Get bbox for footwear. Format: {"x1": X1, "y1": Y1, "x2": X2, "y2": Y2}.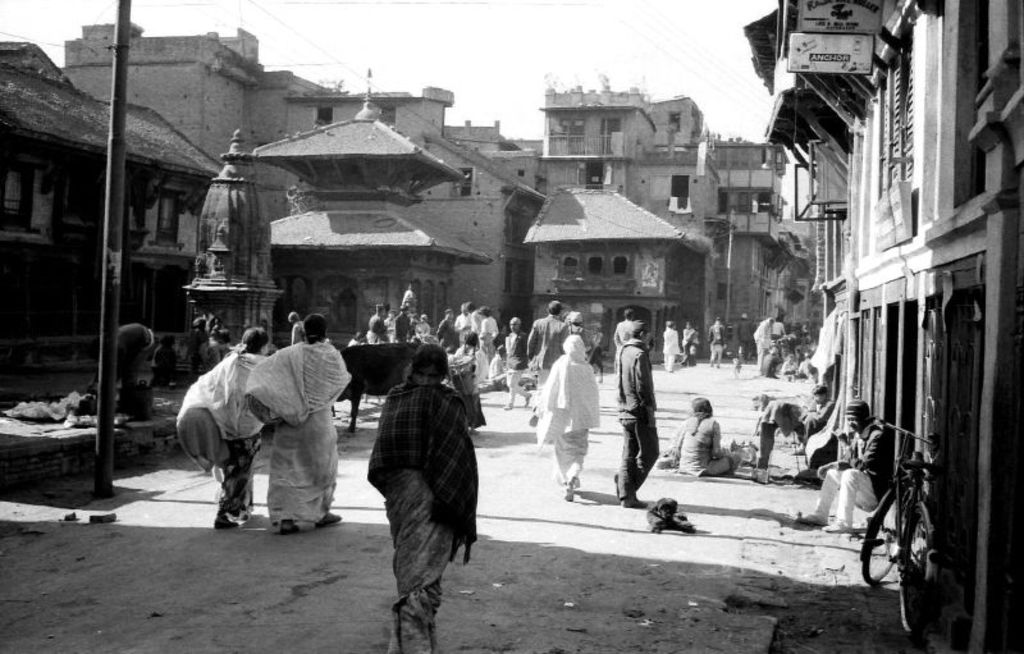
{"x1": 562, "y1": 485, "x2": 579, "y2": 502}.
